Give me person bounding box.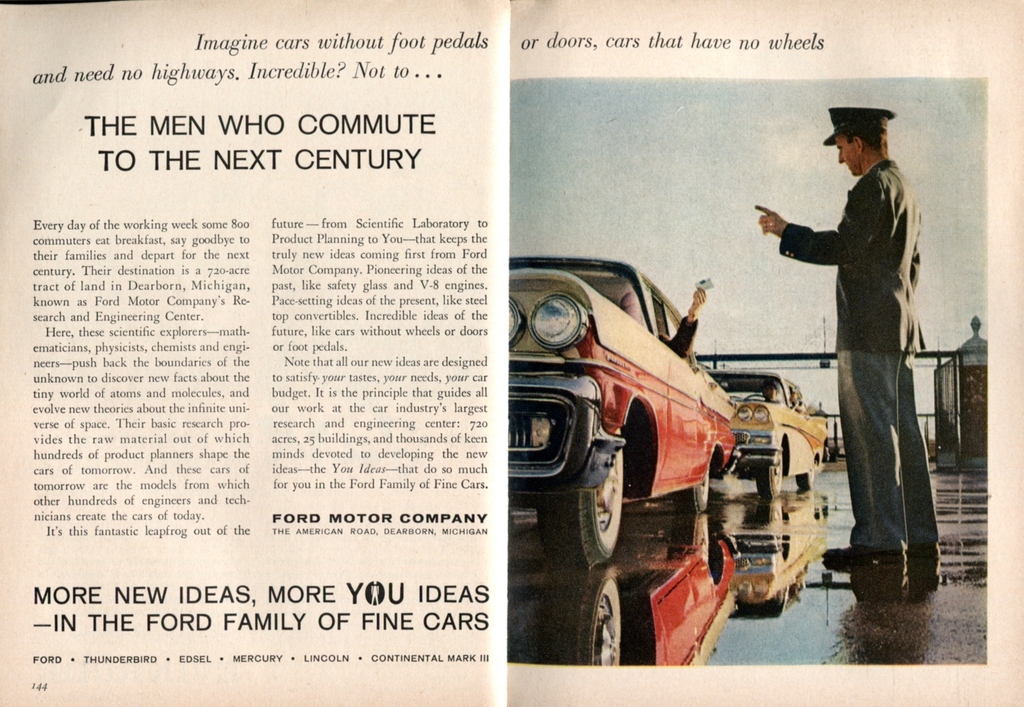
box(753, 108, 938, 566).
